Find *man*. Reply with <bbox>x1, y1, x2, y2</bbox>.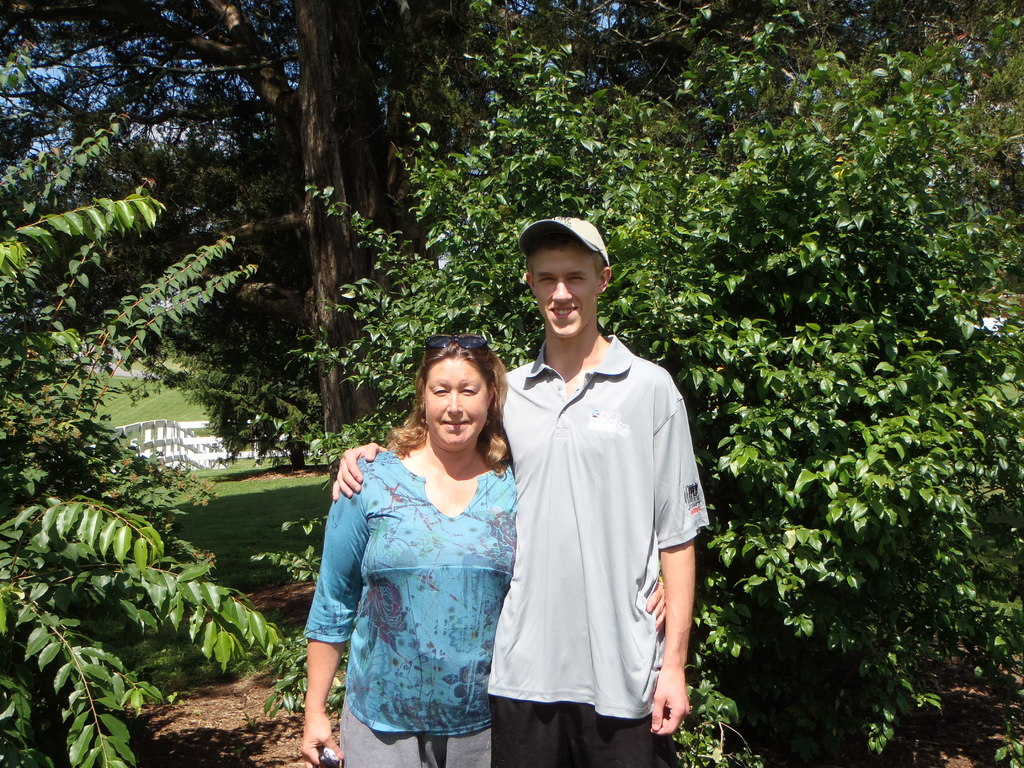
<bbox>483, 211, 695, 767</bbox>.
